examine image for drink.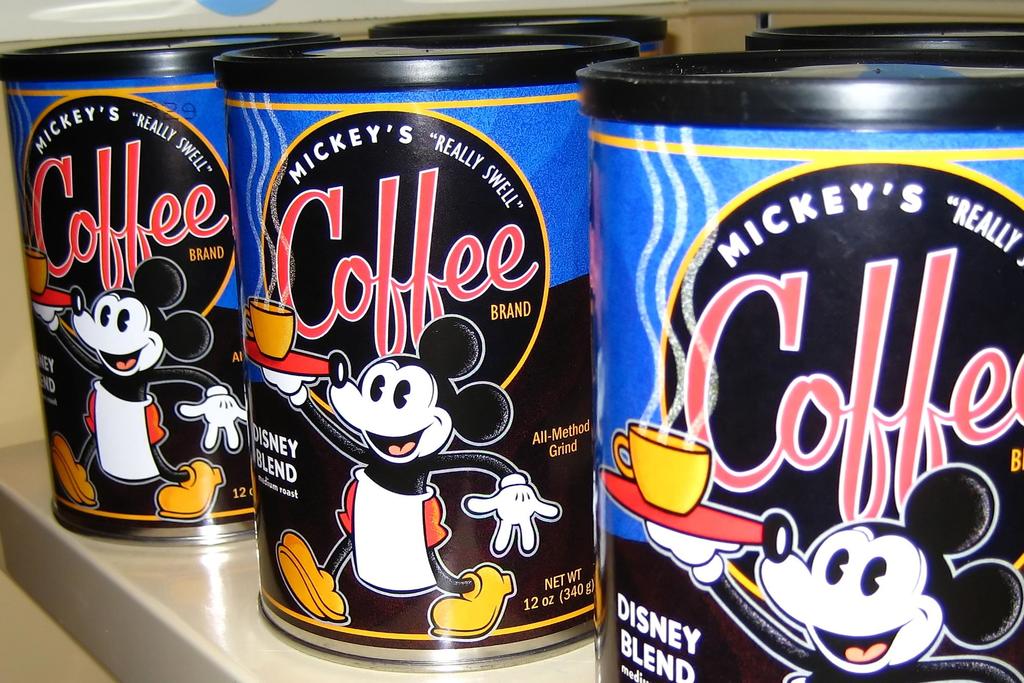
Examination result: 609/418/714/510.
